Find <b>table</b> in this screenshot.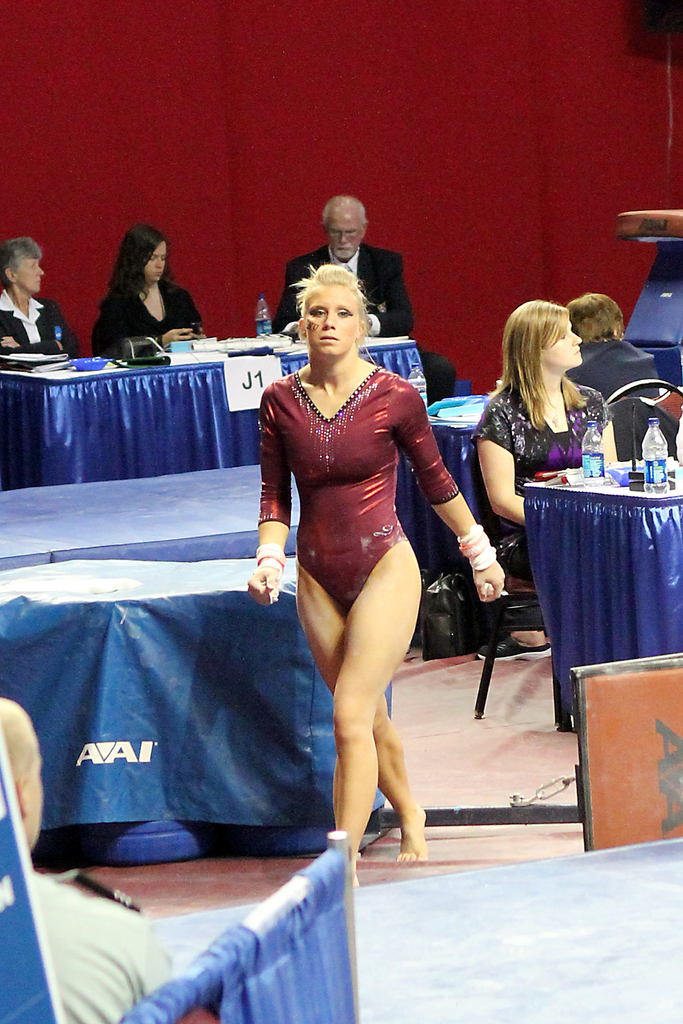
The bounding box for <b>table</b> is {"x1": 0, "y1": 331, "x2": 416, "y2": 483}.
